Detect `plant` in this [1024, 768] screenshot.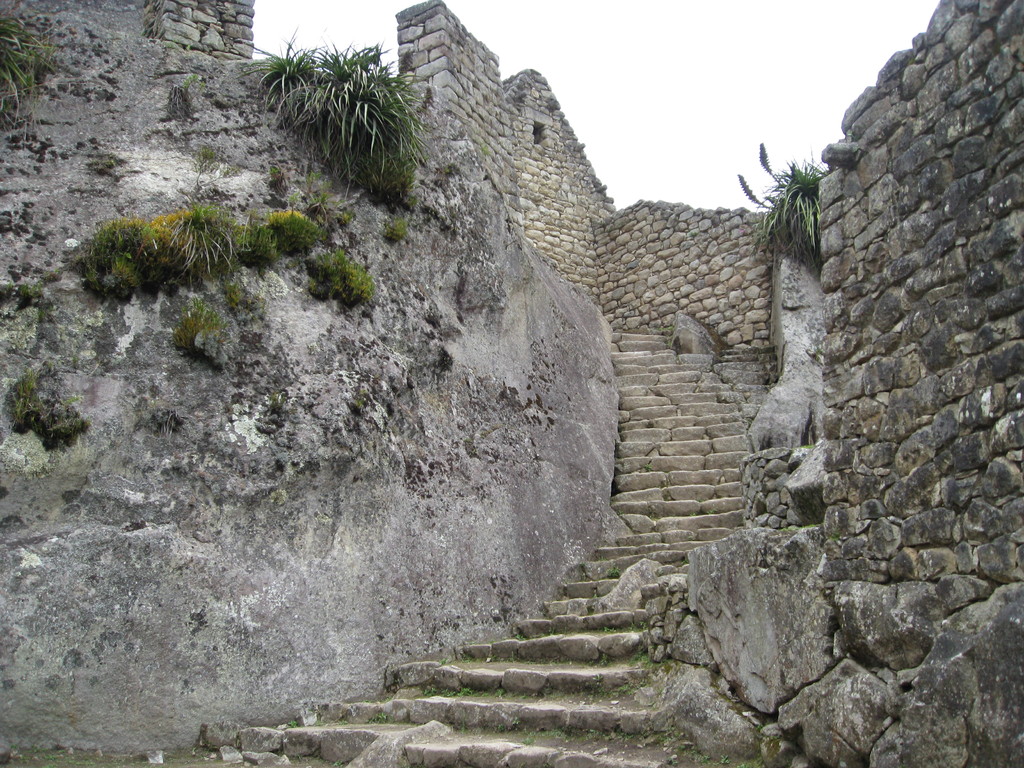
Detection: (x1=301, y1=234, x2=387, y2=313).
